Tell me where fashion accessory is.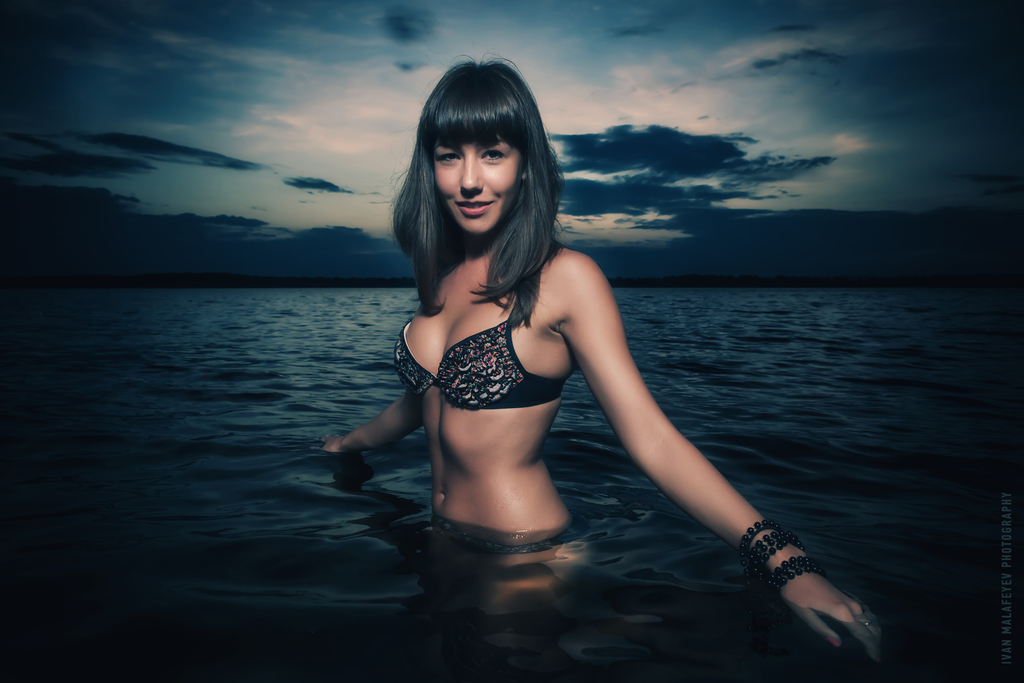
fashion accessory is at <box>736,514,767,561</box>.
